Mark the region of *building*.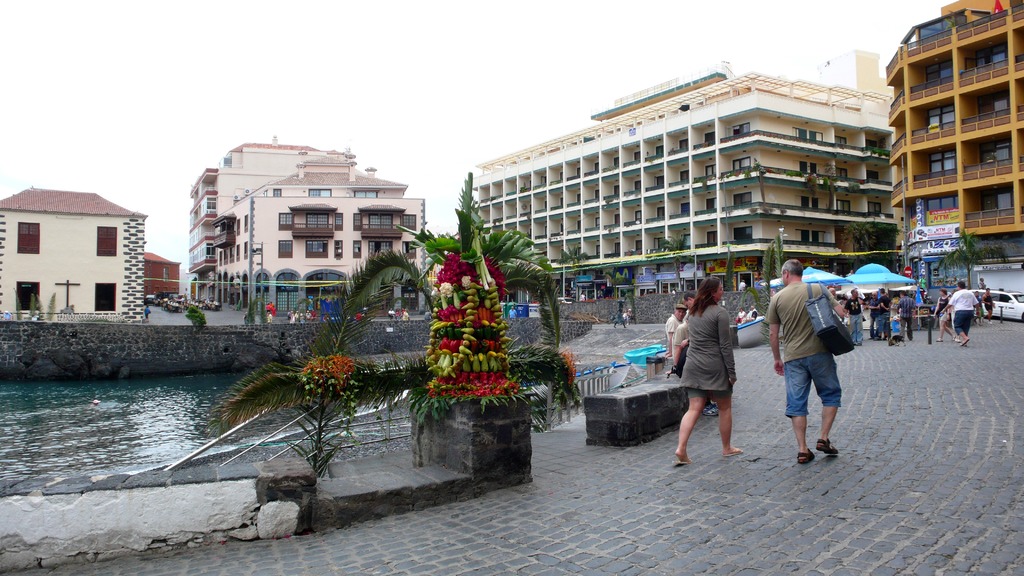
Region: bbox(192, 140, 420, 324).
